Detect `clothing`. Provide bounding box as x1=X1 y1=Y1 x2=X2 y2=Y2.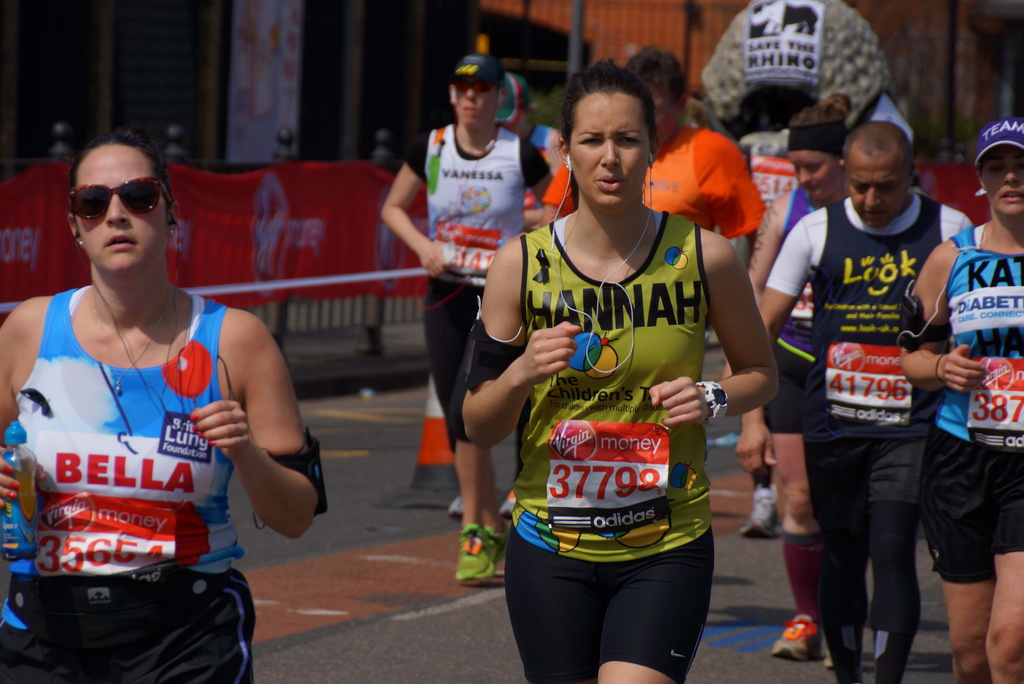
x1=911 y1=210 x2=1023 y2=604.
